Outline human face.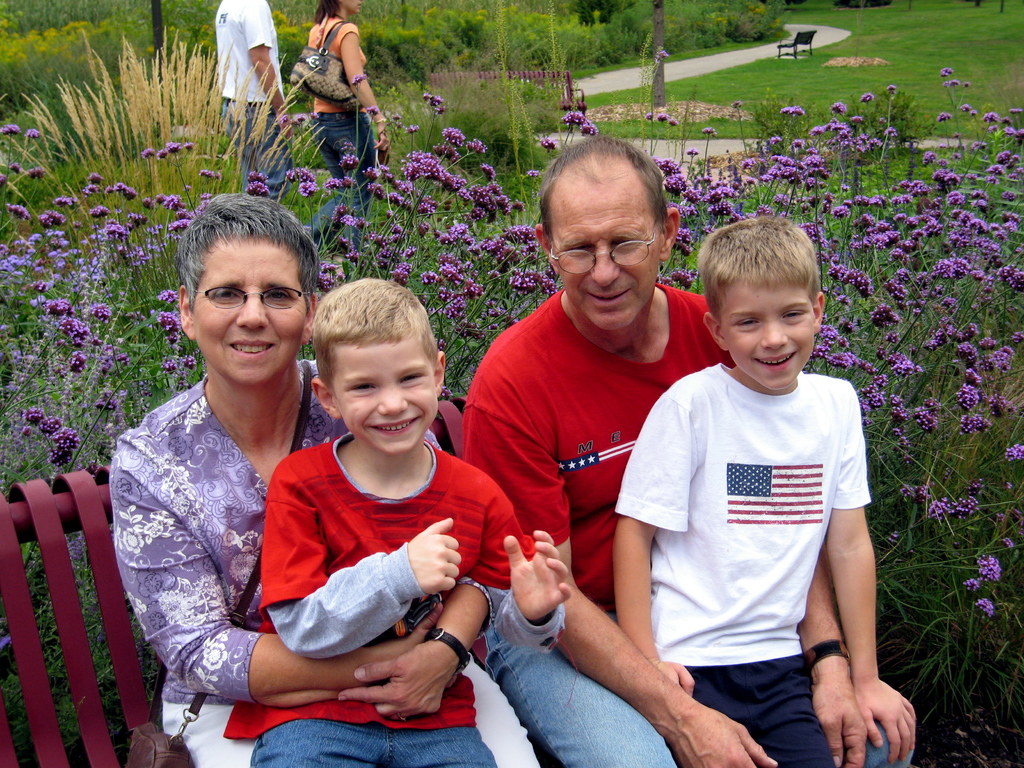
Outline: detection(186, 241, 309, 383).
